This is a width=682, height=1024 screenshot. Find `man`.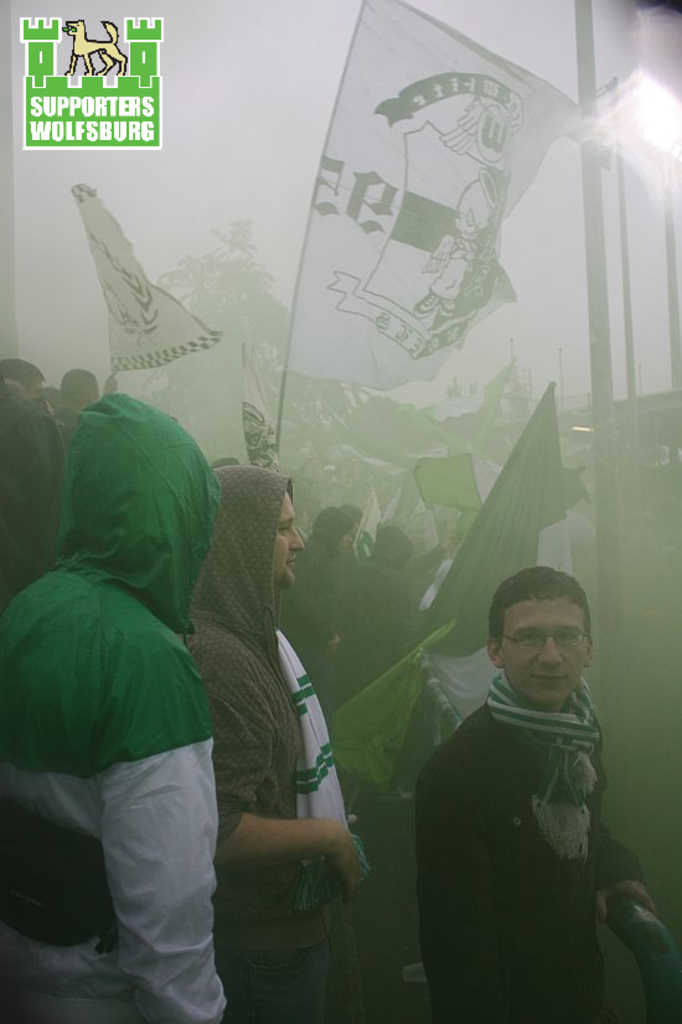
Bounding box: l=0, t=392, r=232, b=1023.
